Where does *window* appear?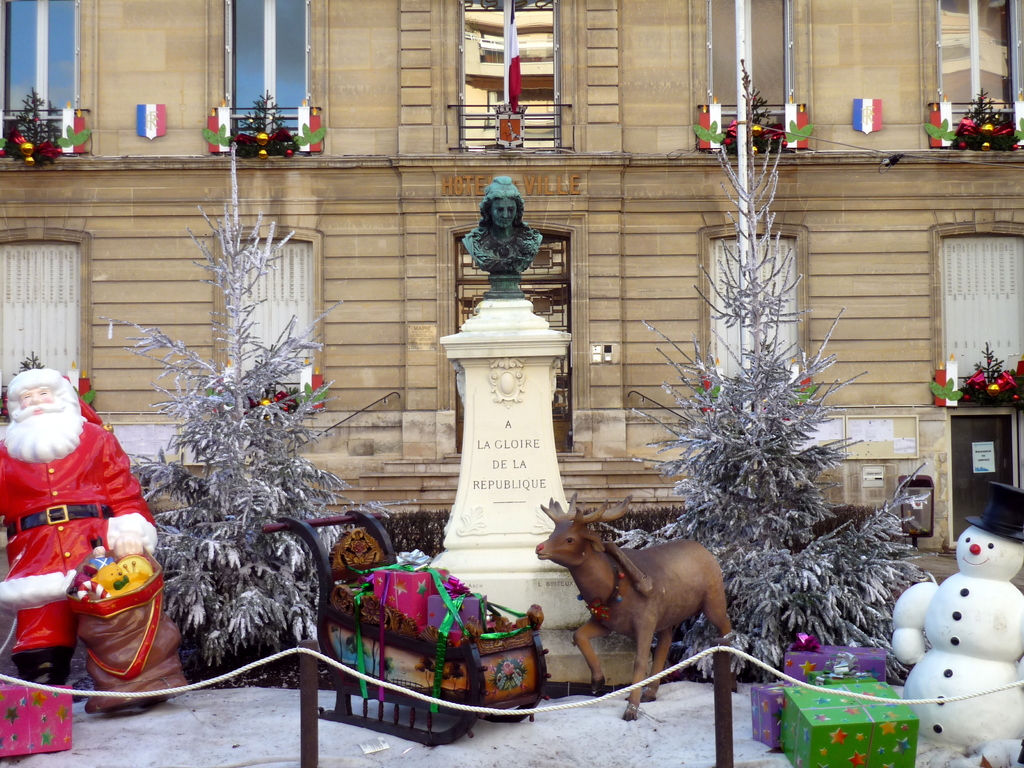
Appears at Rect(3, 0, 79, 114).
